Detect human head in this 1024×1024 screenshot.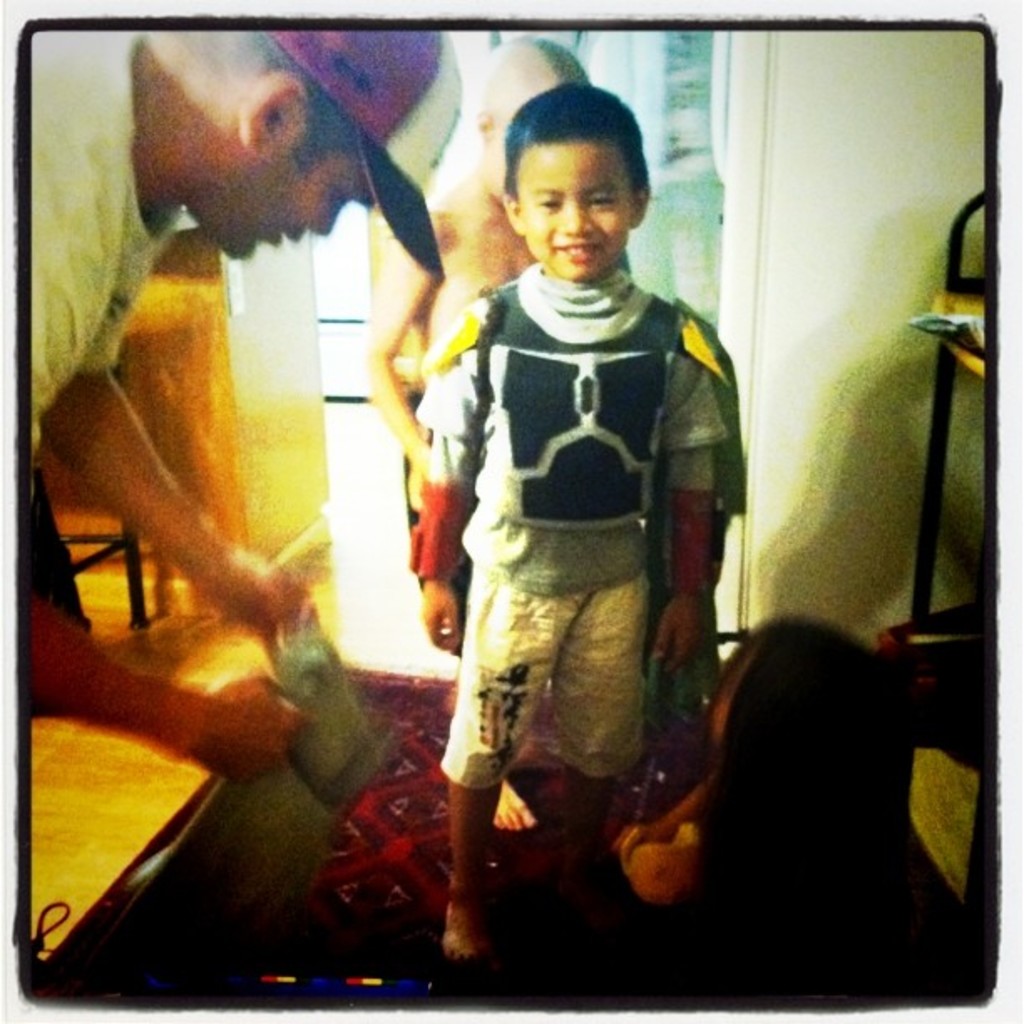
Detection: <box>474,33,591,199</box>.
